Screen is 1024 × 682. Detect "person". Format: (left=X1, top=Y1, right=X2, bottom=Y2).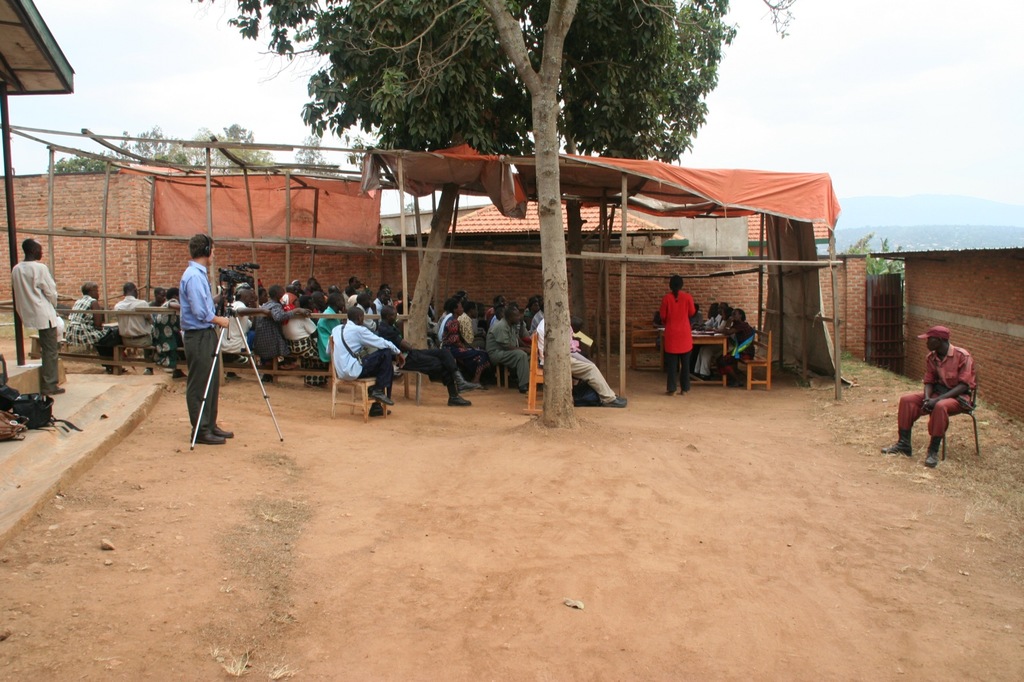
(left=9, top=241, right=61, bottom=395).
